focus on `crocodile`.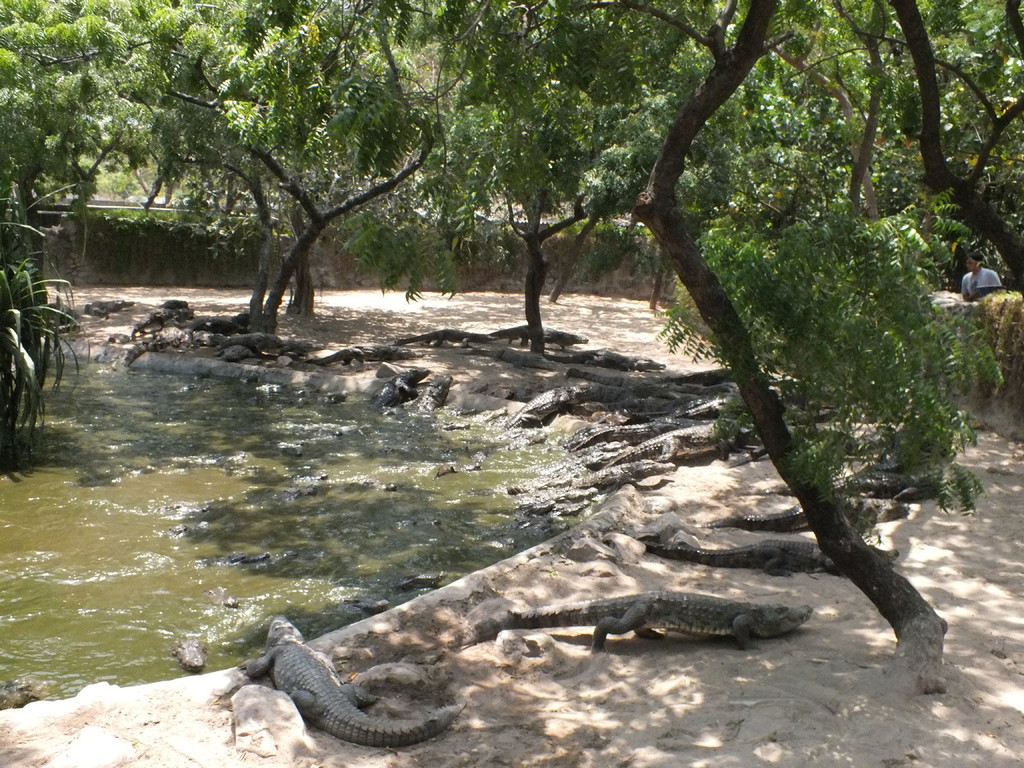
Focused at 442/588/815/652.
